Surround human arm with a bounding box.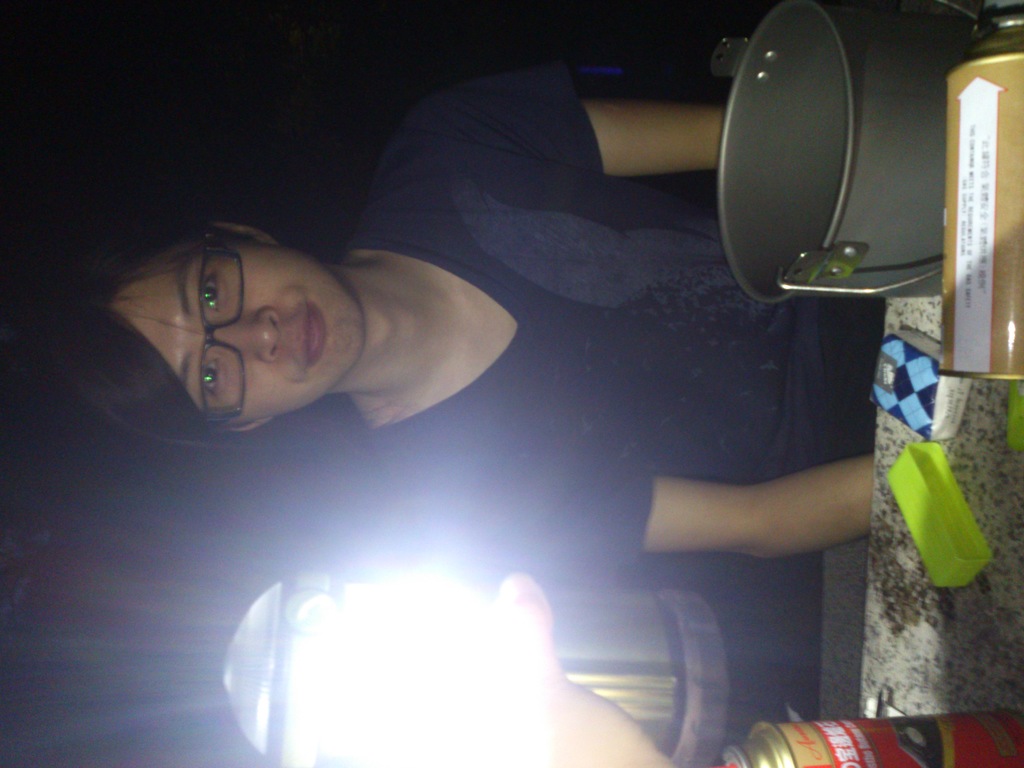
[x1=505, y1=452, x2=868, y2=546].
